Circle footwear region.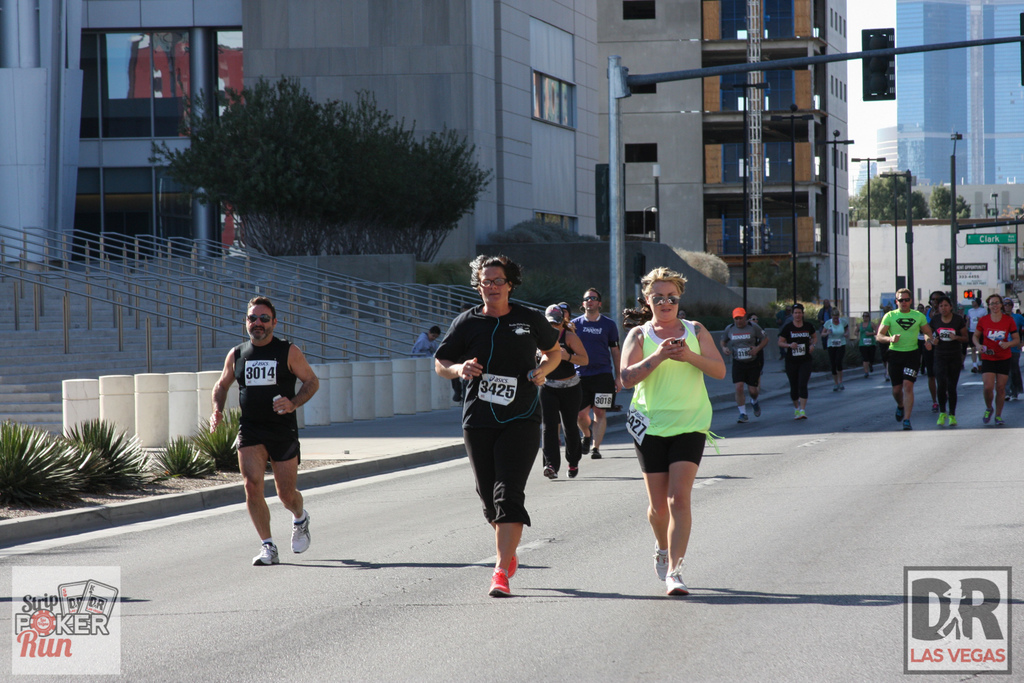
Region: [593,450,602,459].
